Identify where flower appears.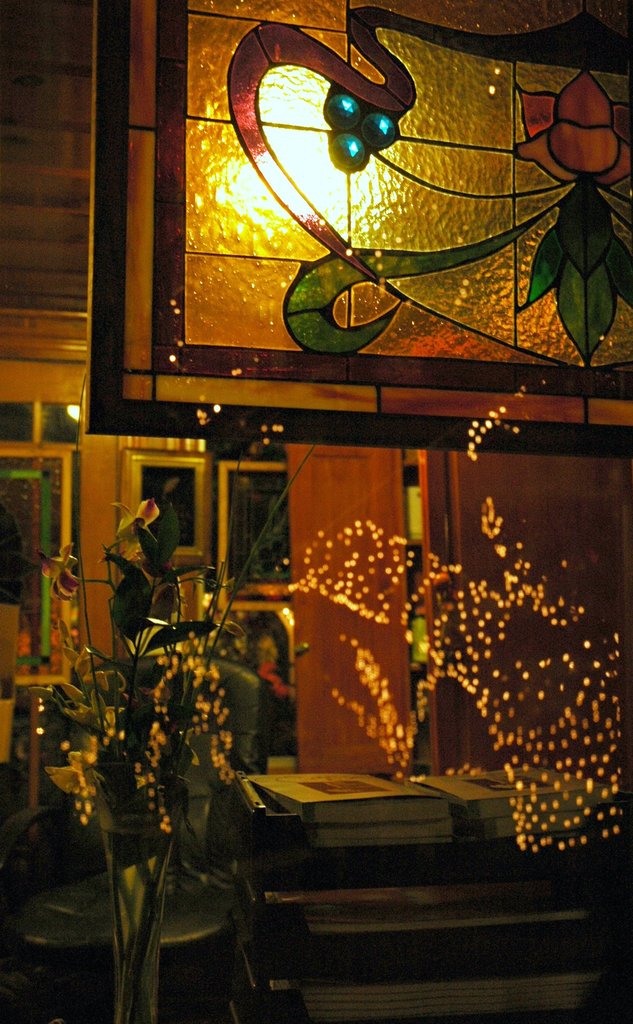
Appears at {"left": 116, "top": 487, "right": 160, "bottom": 560}.
